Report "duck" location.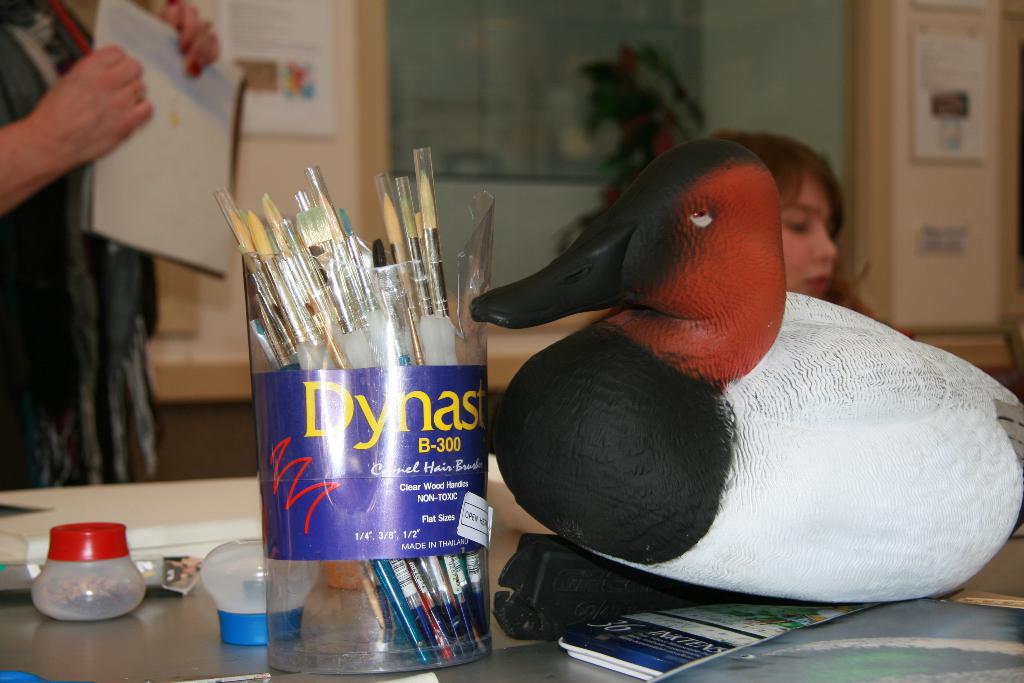
Report: pyautogui.locateOnScreen(452, 141, 1023, 621).
